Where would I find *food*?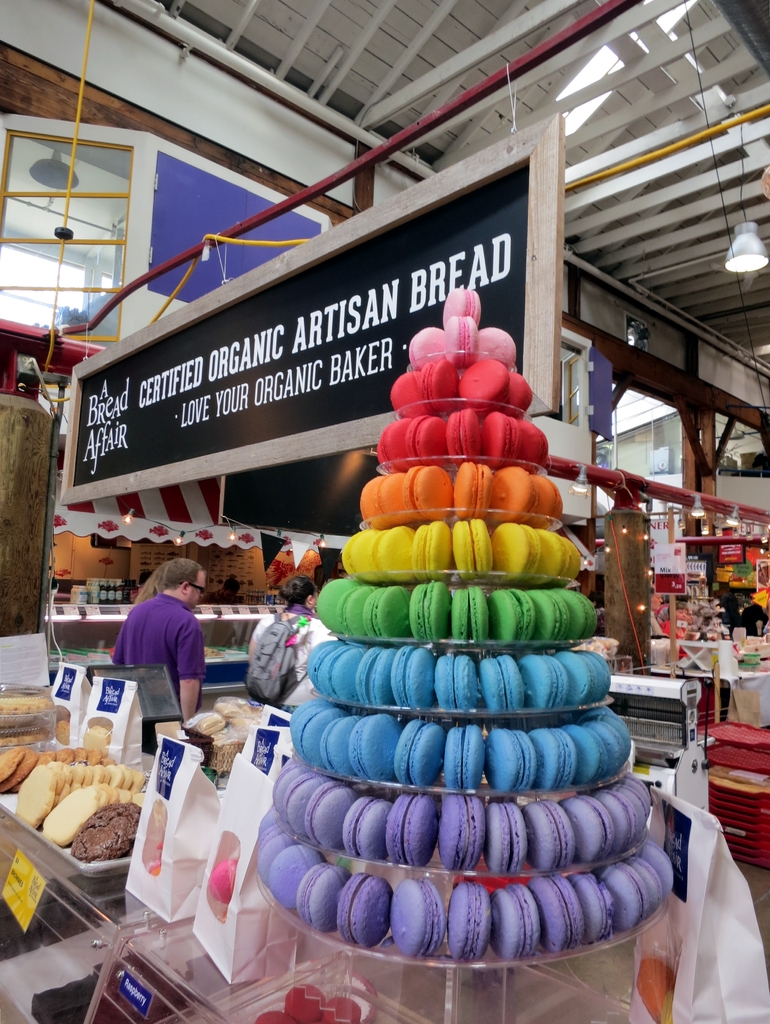
At left=485, top=586, right=537, bottom=645.
